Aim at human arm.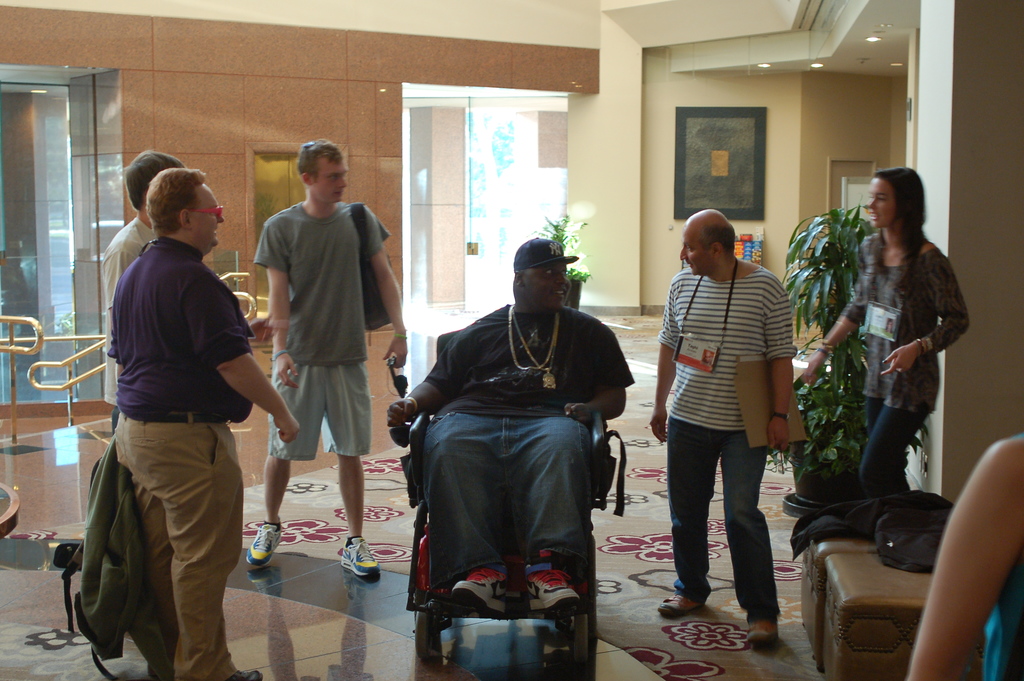
Aimed at select_region(188, 271, 299, 440).
